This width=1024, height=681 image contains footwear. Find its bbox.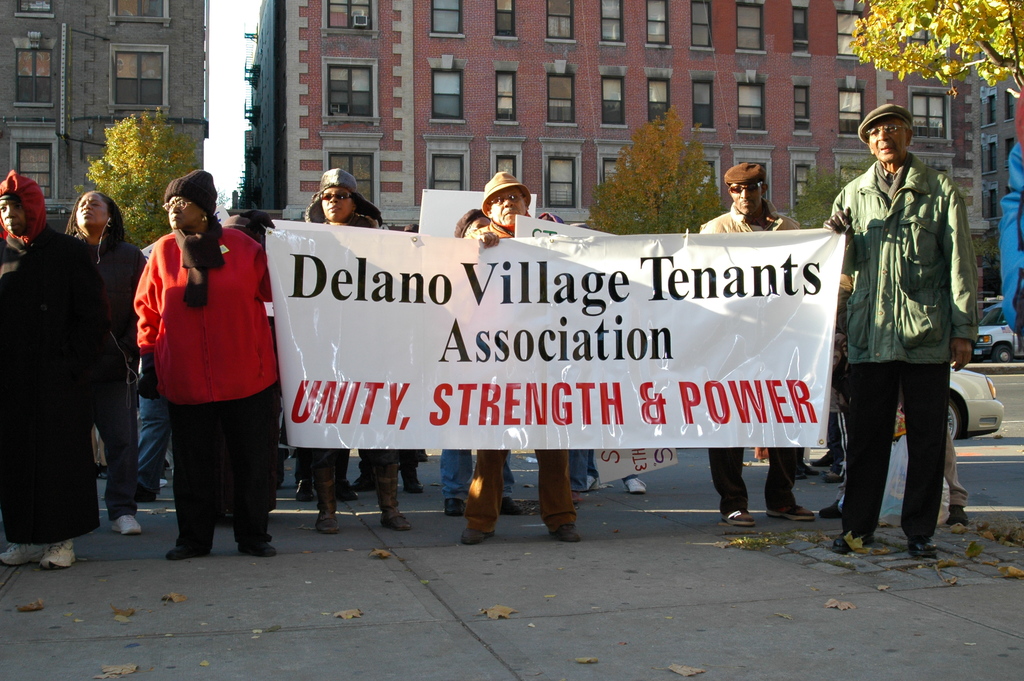
164,545,209,562.
